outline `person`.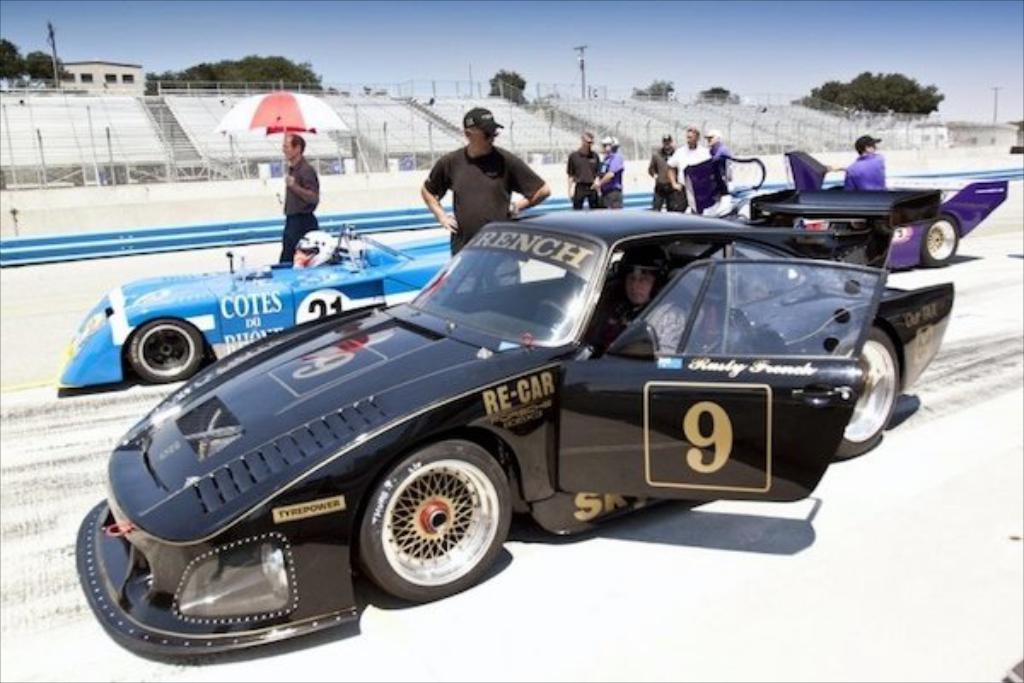
Outline: region(565, 130, 602, 210).
